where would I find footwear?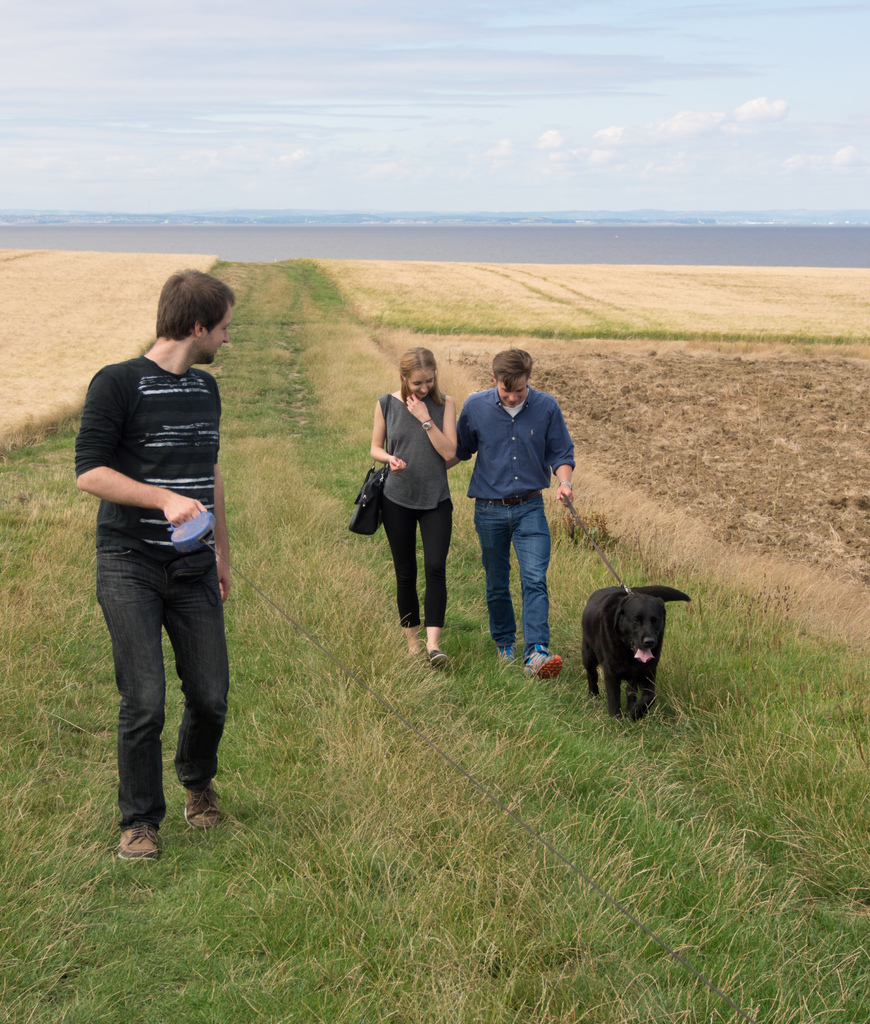
At [x1=423, y1=643, x2=452, y2=671].
